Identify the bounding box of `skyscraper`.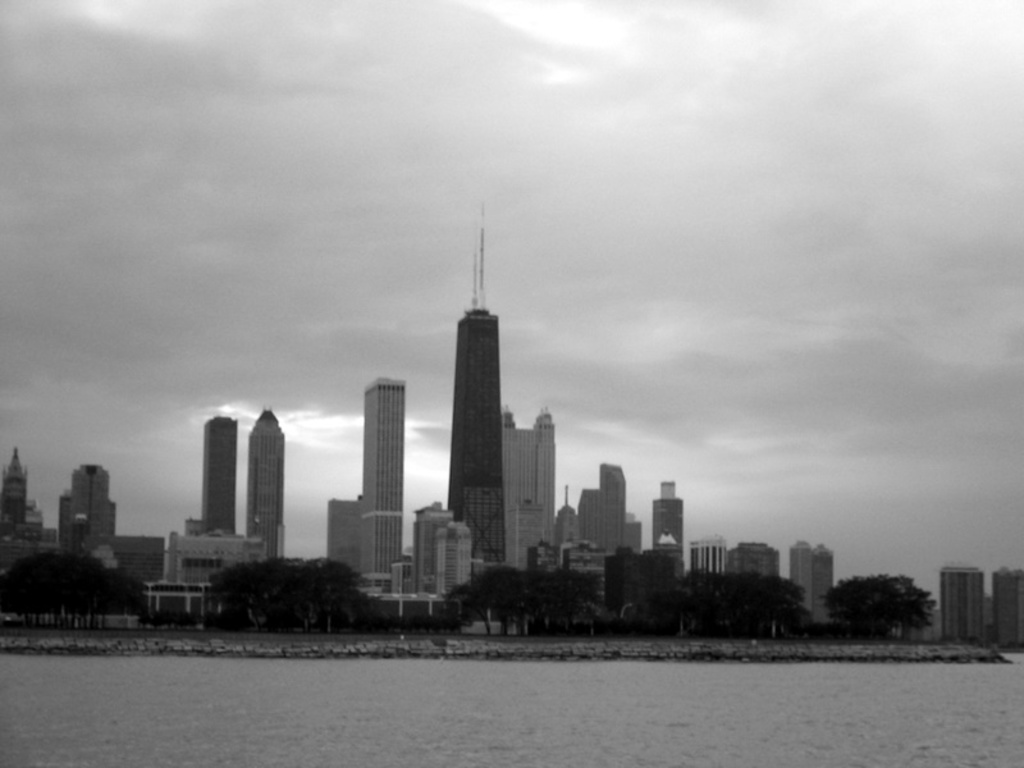
locate(442, 531, 470, 590).
